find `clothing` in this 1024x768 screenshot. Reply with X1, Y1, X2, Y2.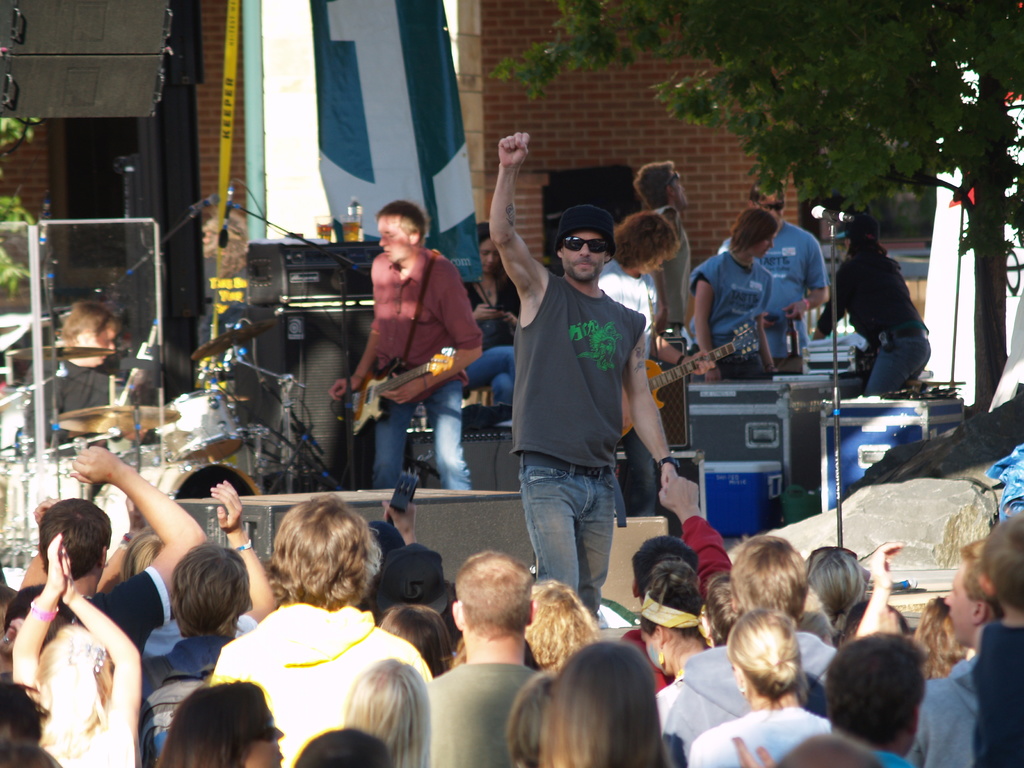
599, 257, 657, 358.
